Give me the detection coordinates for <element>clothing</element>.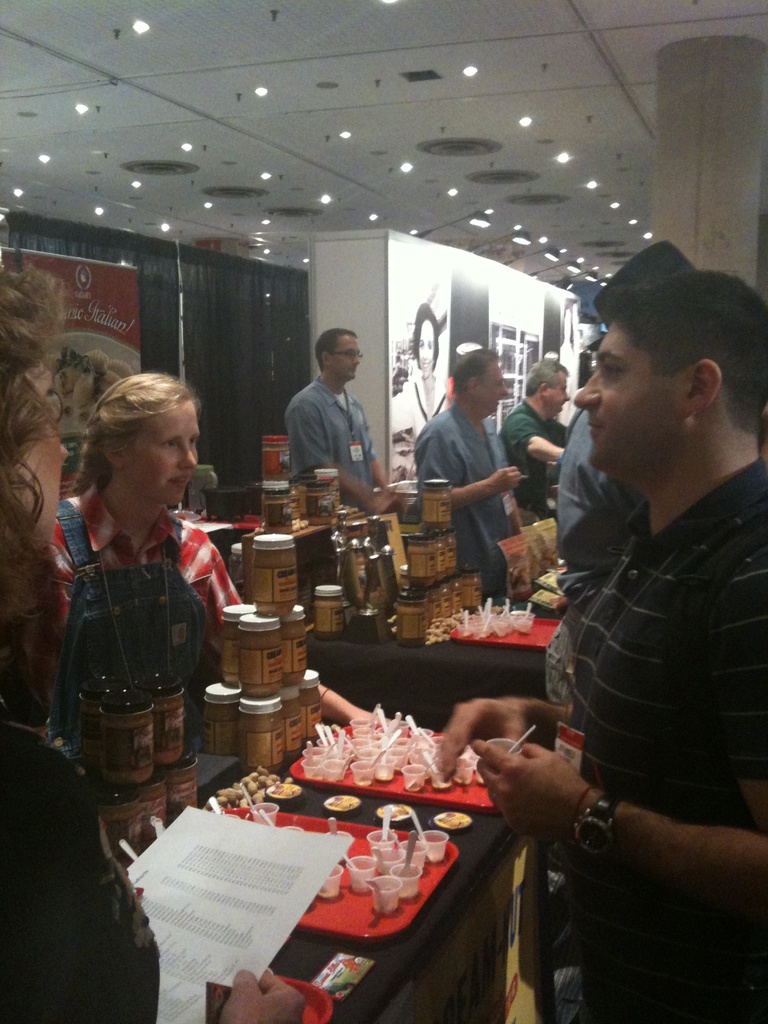
bbox=[579, 456, 767, 1023].
